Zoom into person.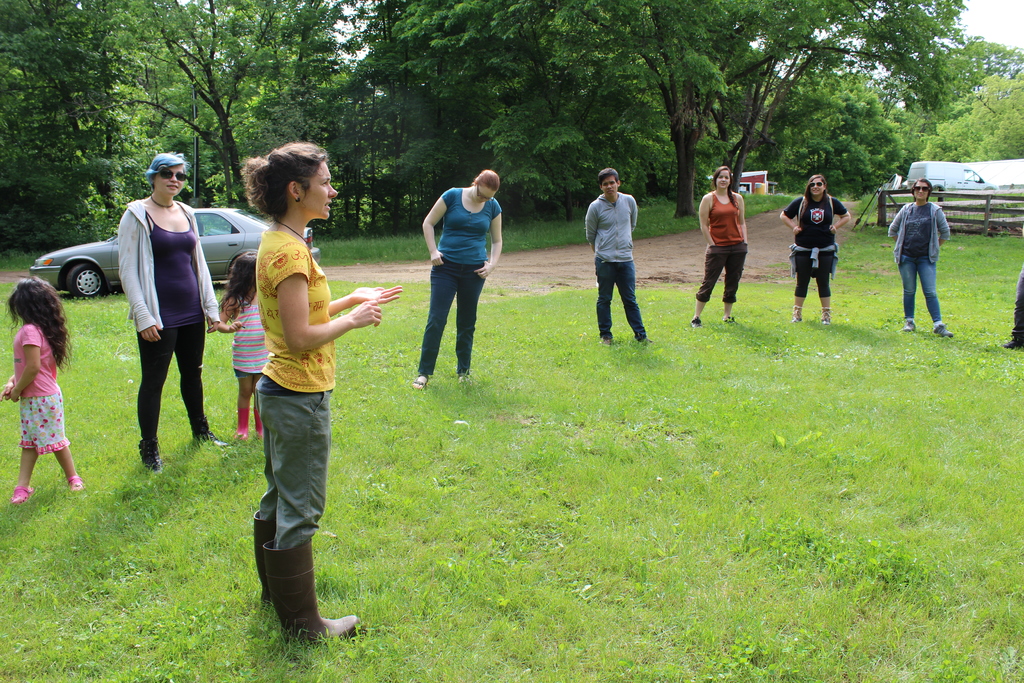
Zoom target: bbox=[216, 249, 270, 440].
